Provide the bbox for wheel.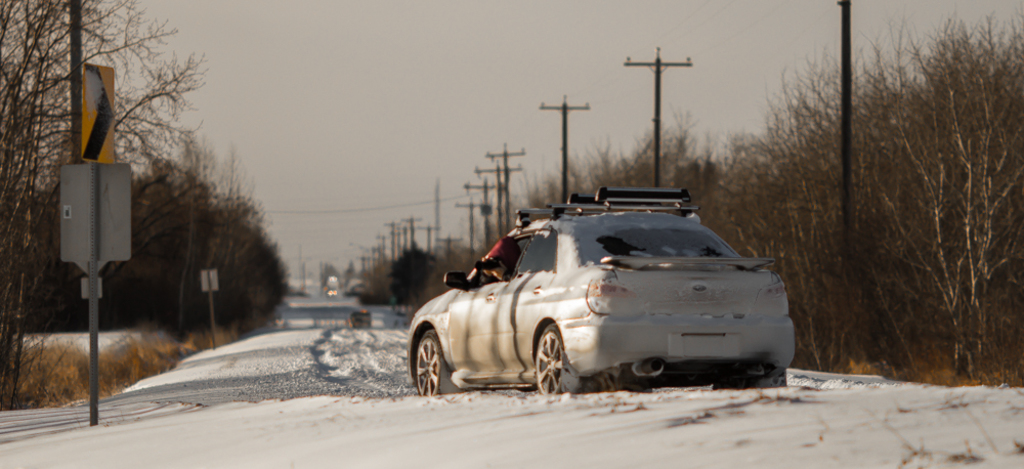
[left=400, top=323, right=454, bottom=397].
